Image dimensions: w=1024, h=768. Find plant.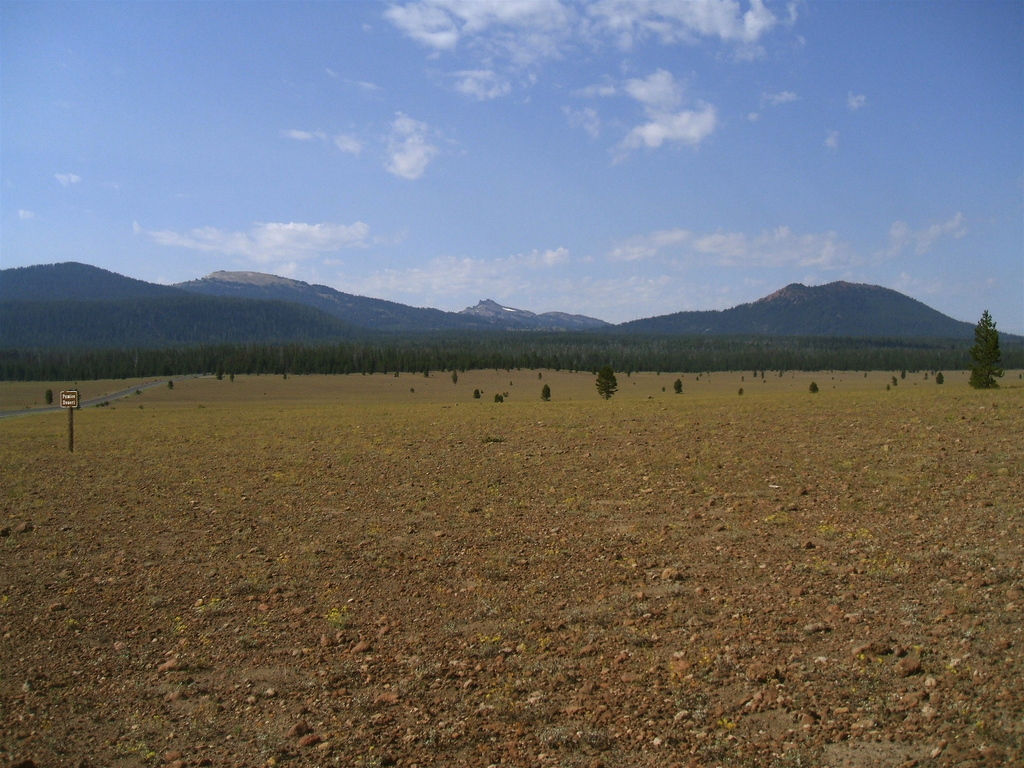
451:371:456:386.
